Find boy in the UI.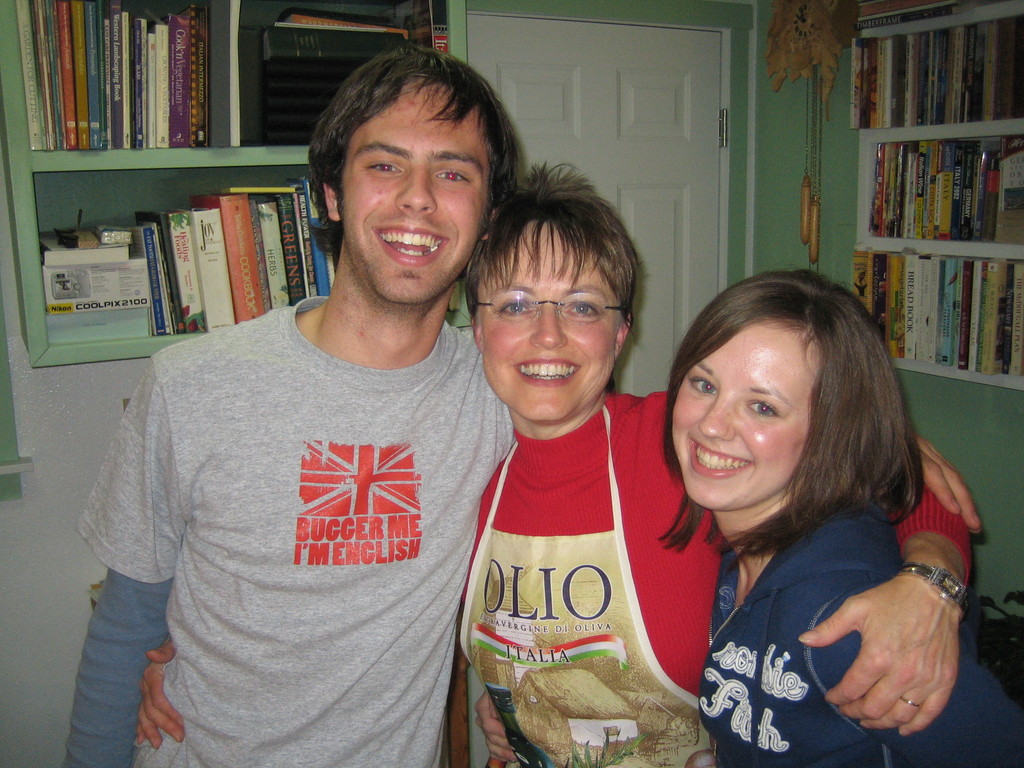
UI element at 32,27,988,767.
